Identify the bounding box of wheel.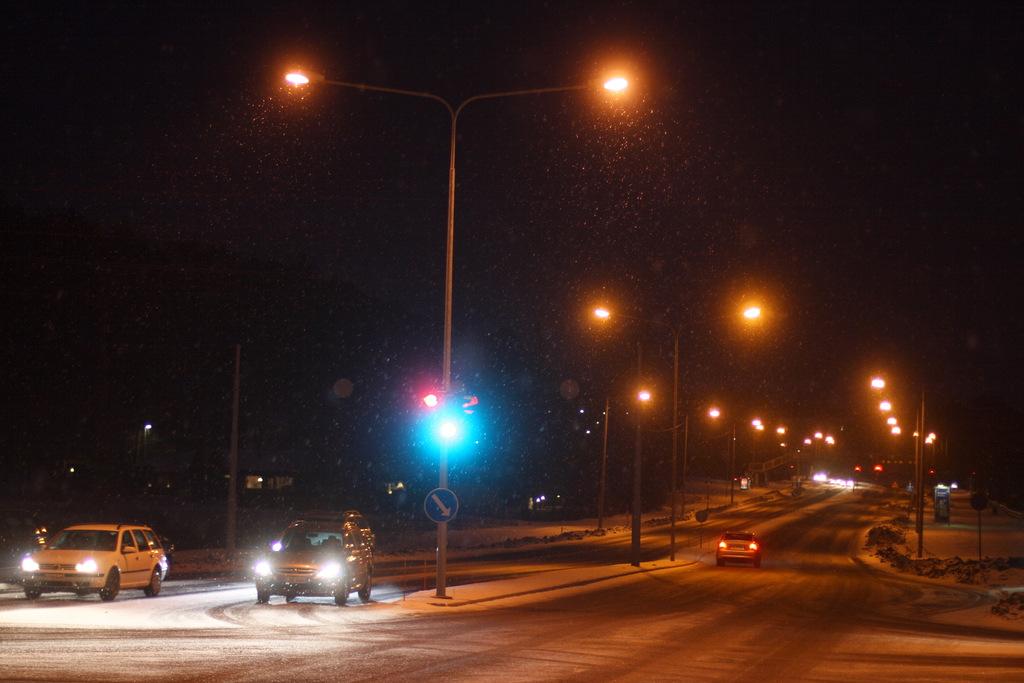
<region>717, 564, 724, 572</region>.
